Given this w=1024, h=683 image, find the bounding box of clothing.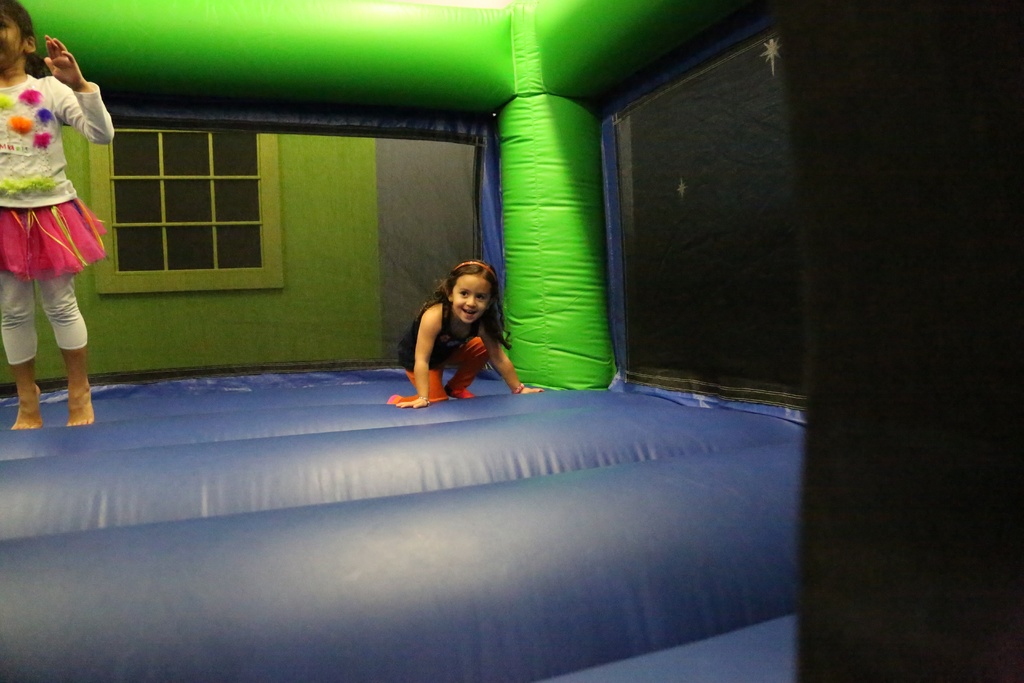
rect(7, 41, 104, 331).
